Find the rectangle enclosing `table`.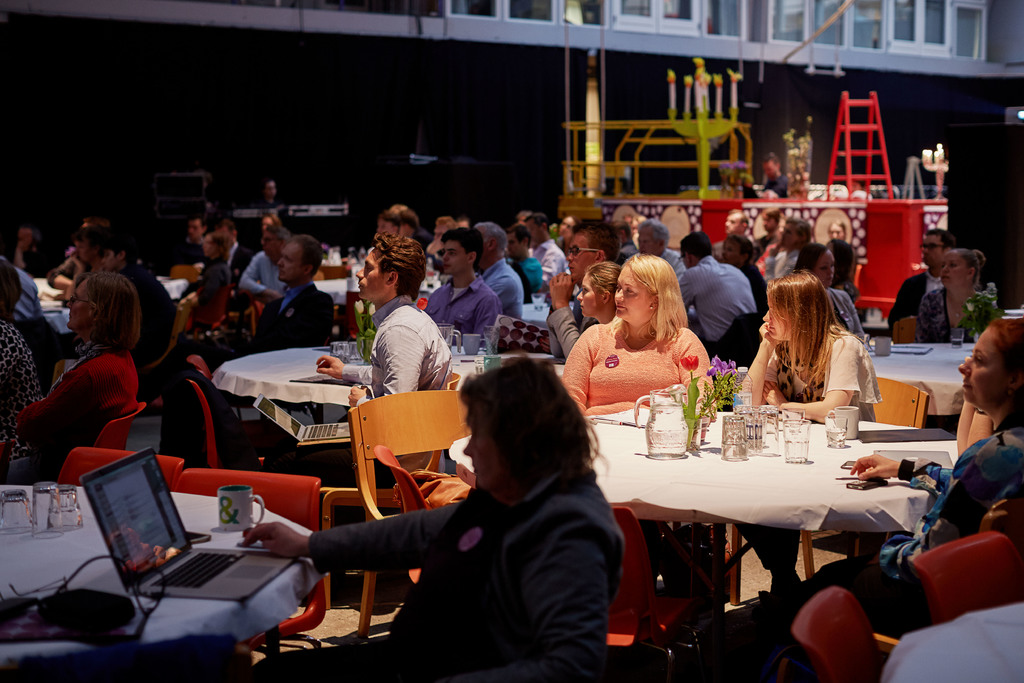
l=872, t=338, r=977, b=415.
